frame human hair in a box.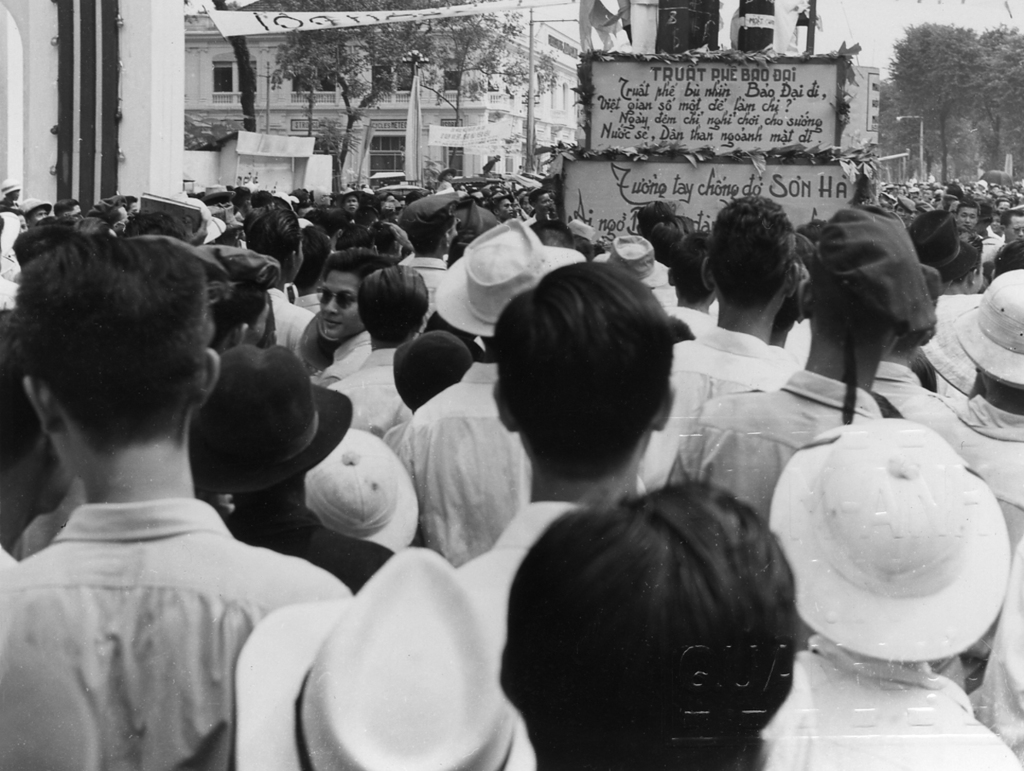
select_region(370, 217, 414, 262).
